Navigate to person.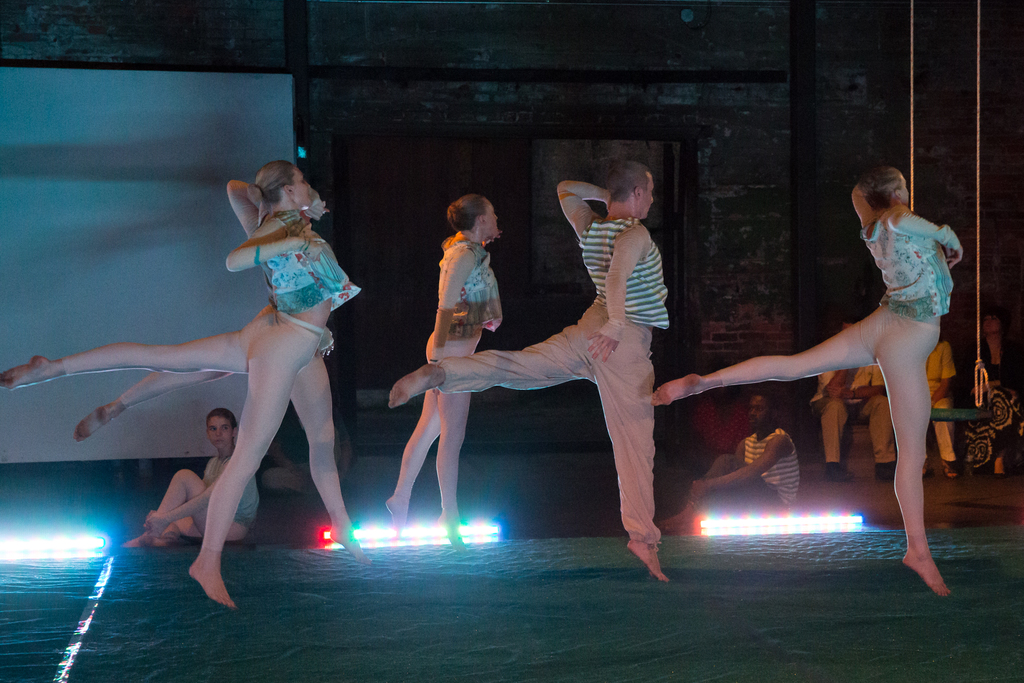
Navigation target: bbox(655, 398, 795, 529).
